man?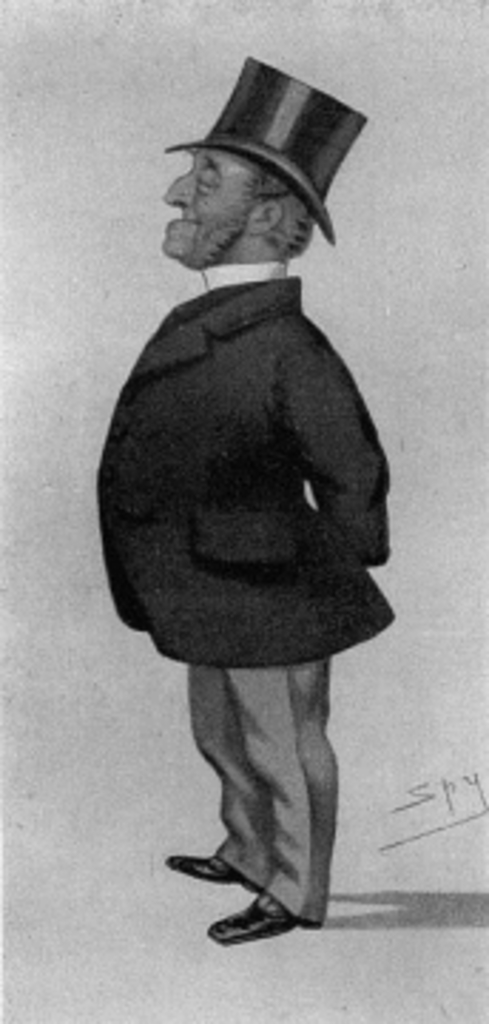
<bbox>88, 43, 418, 882</bbox>
